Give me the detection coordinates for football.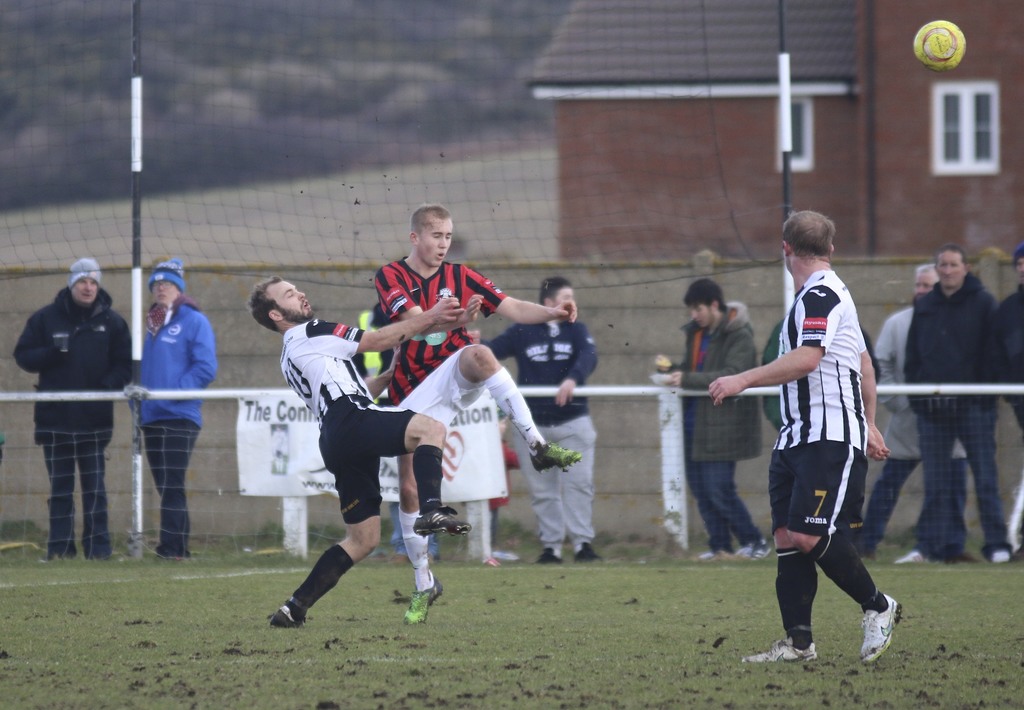
(912,19,966,74).
